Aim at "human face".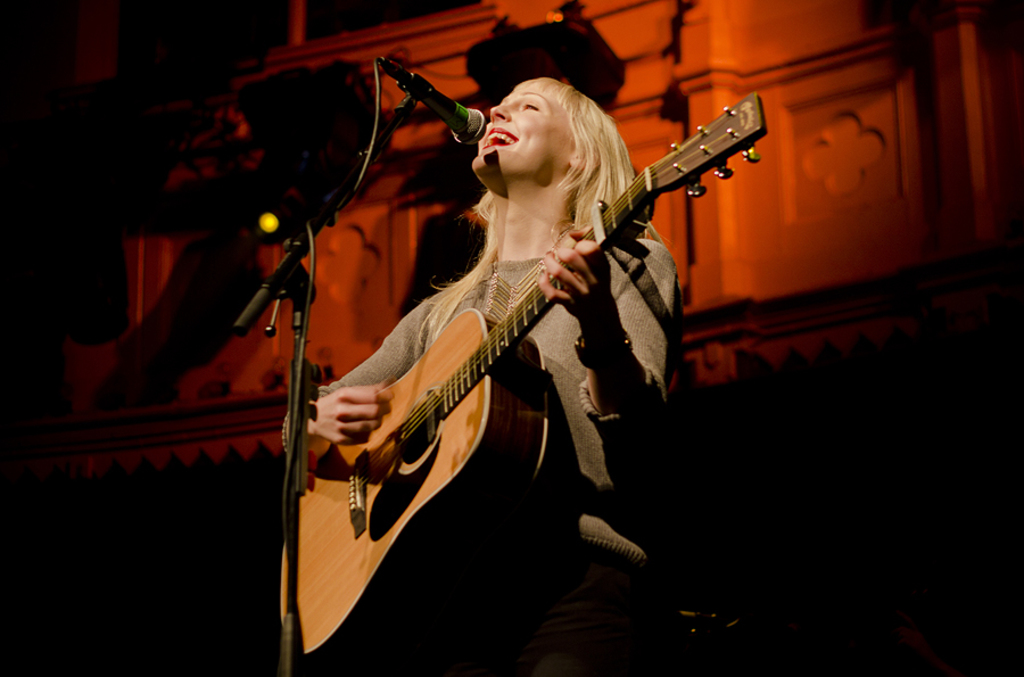
Aimed at [left=471, top=89, right=576, bottom=199].
